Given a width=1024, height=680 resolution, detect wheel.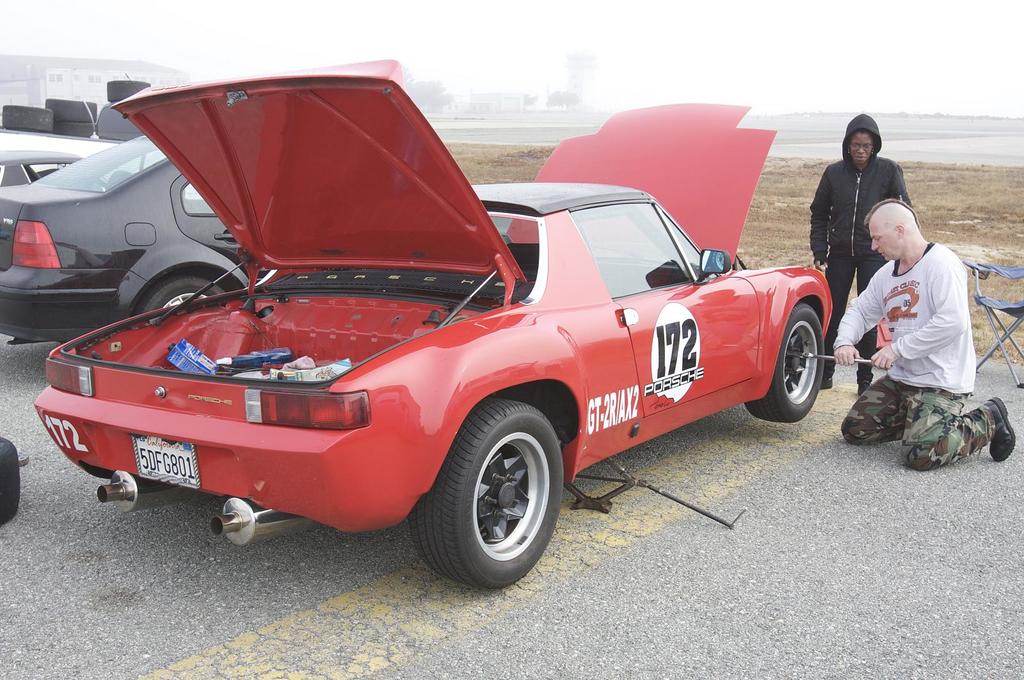
431, 411, 561, 584.
